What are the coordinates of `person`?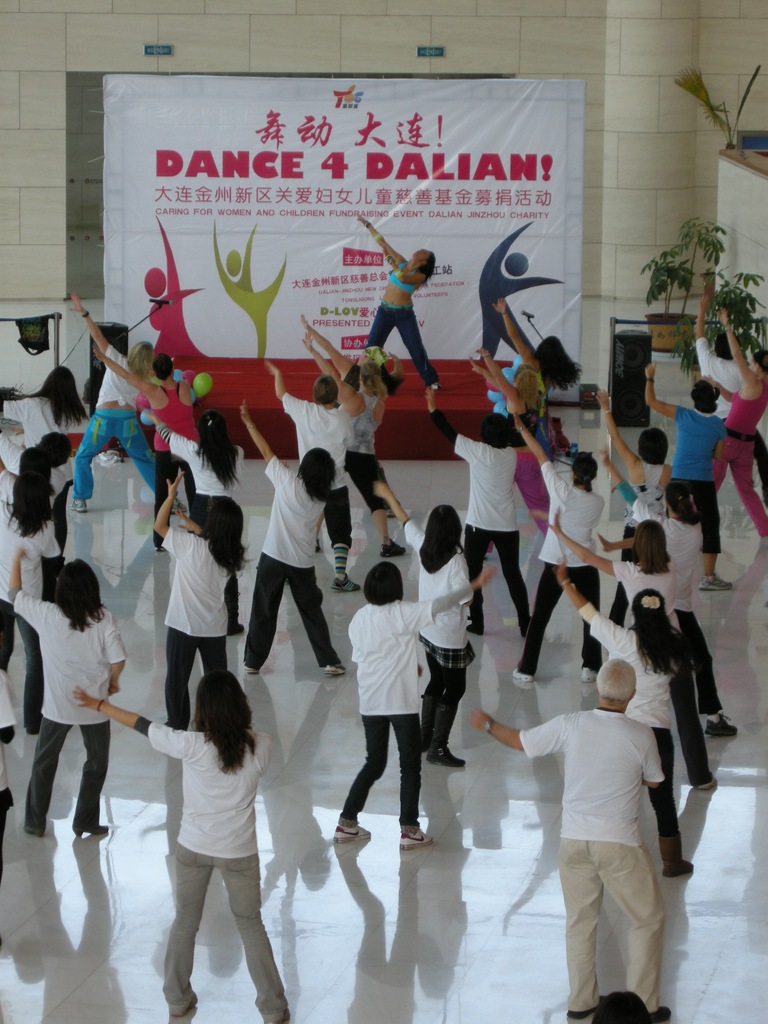
362 207 450 423.
